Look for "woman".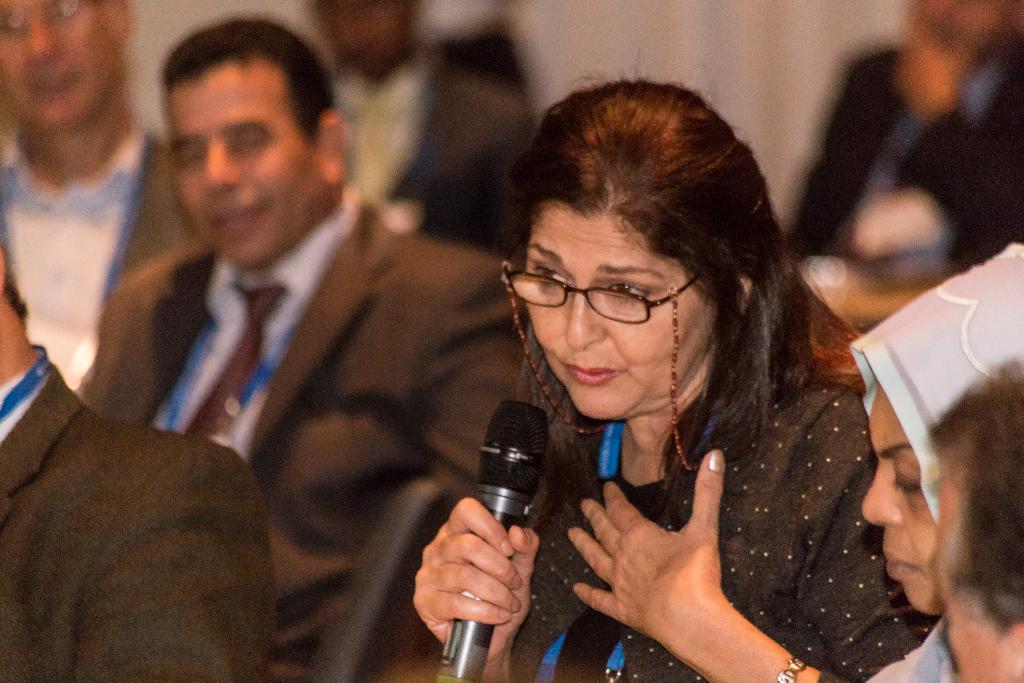
Found: (860, 384, 942, 682).
